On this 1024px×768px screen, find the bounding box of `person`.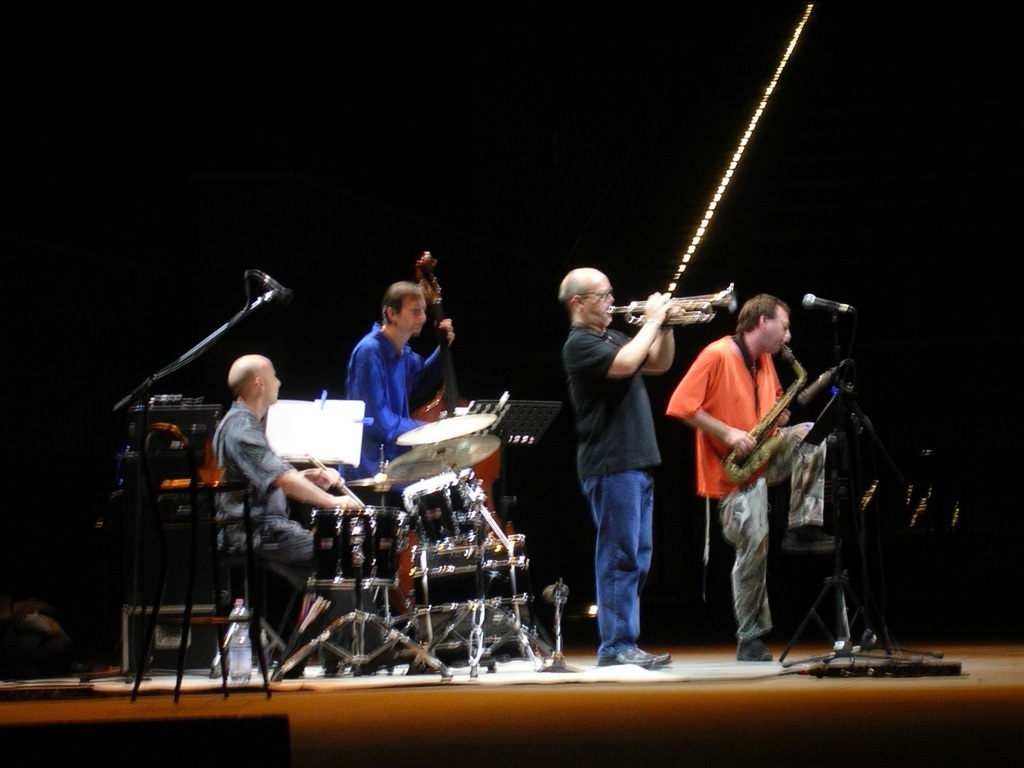
Bounding box: detection(584, 261, 672, 671).
